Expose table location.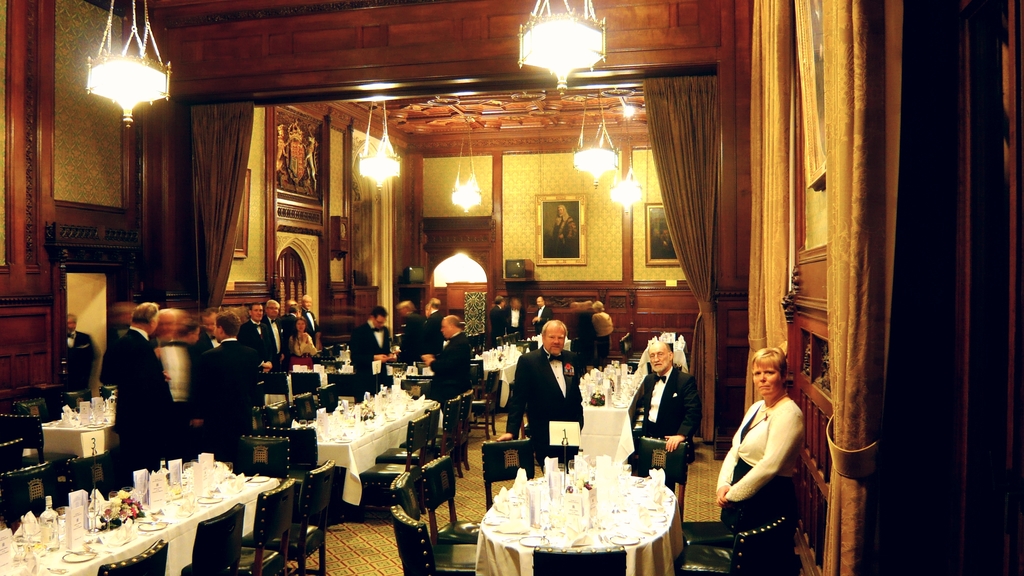
Exposed at BBox(467, 461, 687, 575).
